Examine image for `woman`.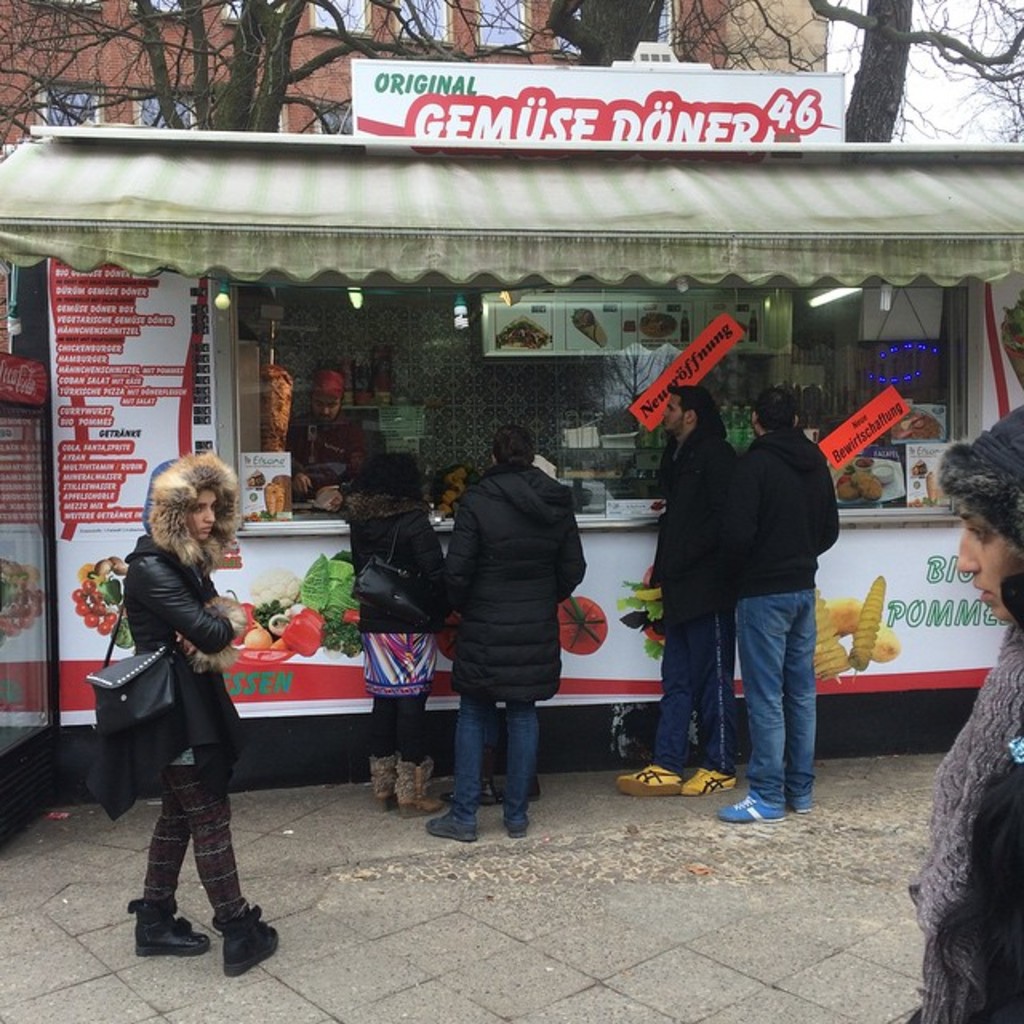
Examination result: crop(94, 456, 267, 971).
